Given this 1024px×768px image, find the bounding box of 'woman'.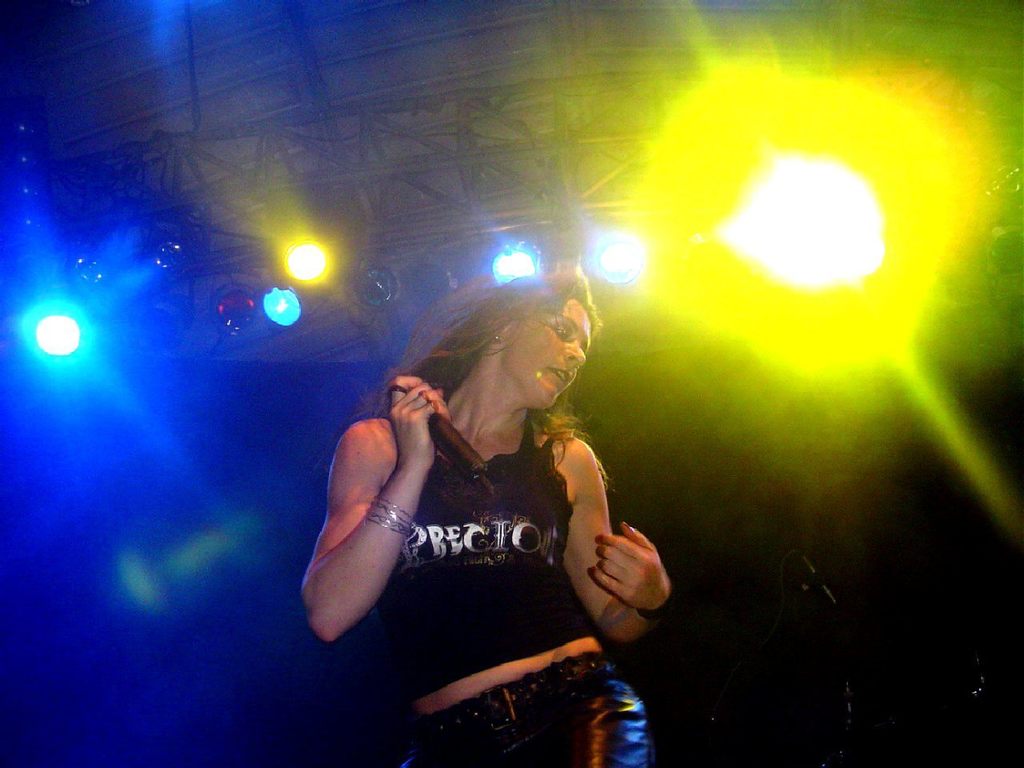
322 262 672 738.
